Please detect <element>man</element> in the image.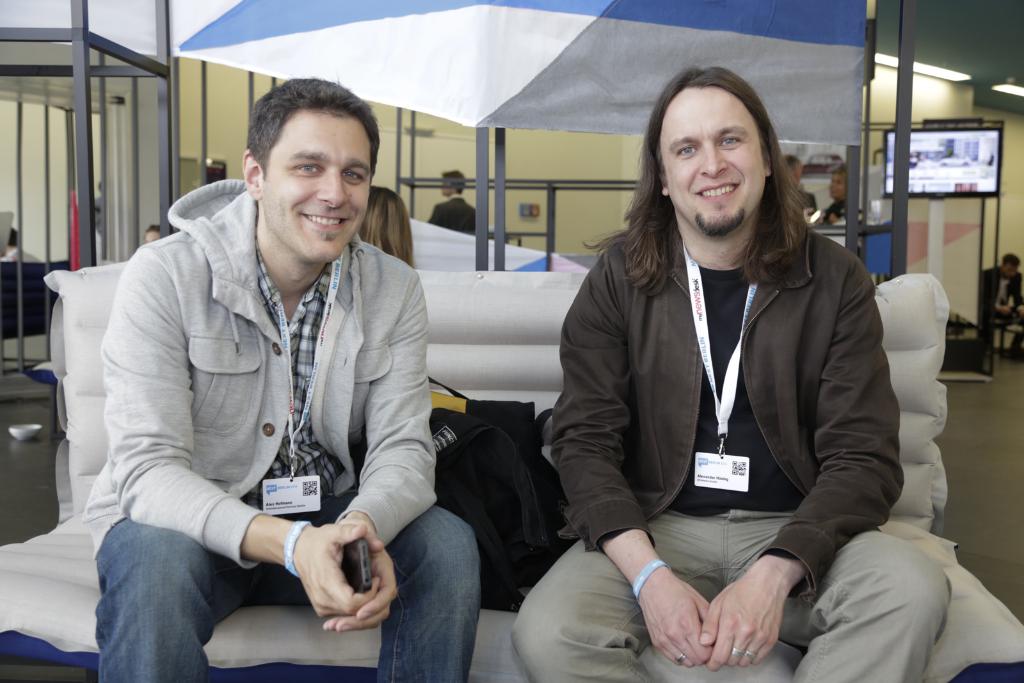
pyautogui.locateOnScreen(147, 228, 159, 243).
